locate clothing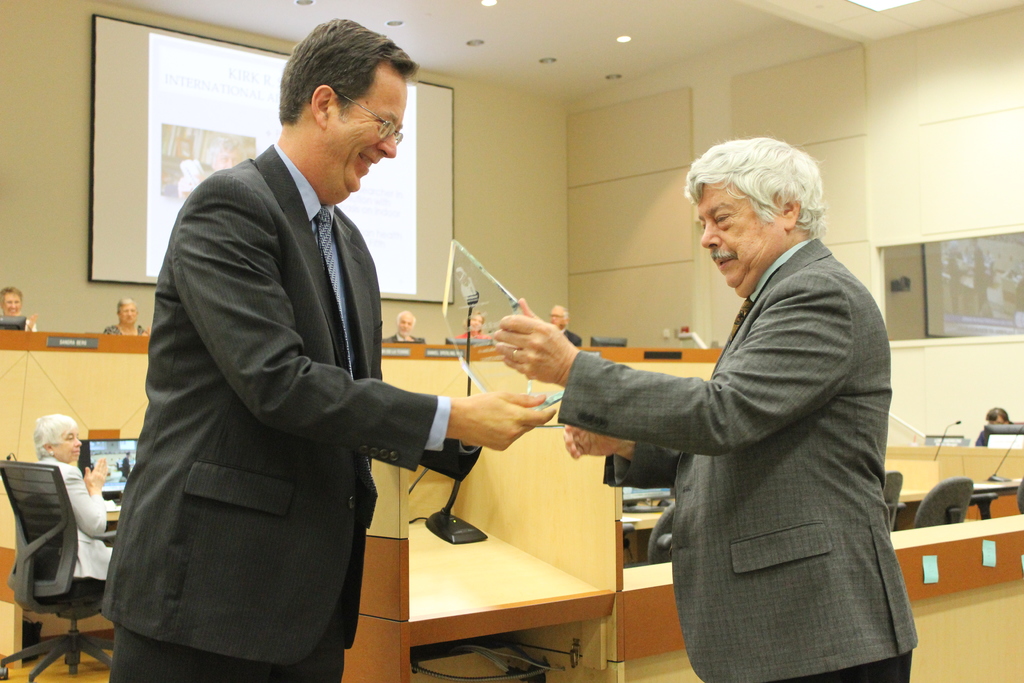
970 424 1023 523
